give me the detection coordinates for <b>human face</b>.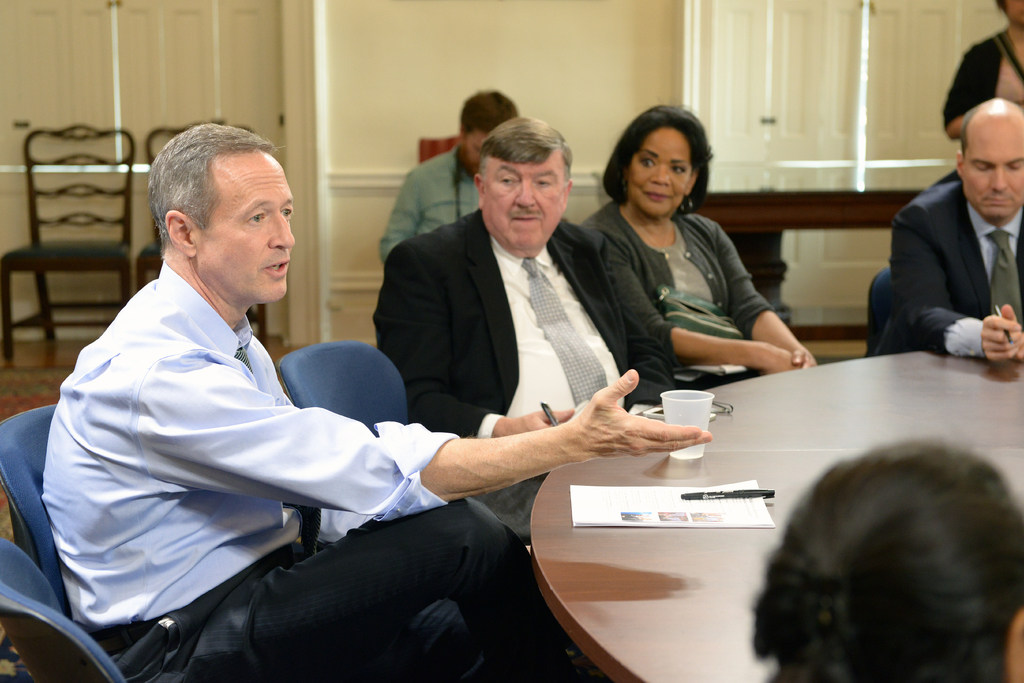
left=1004, top=0, right=1023, bottom=26.
